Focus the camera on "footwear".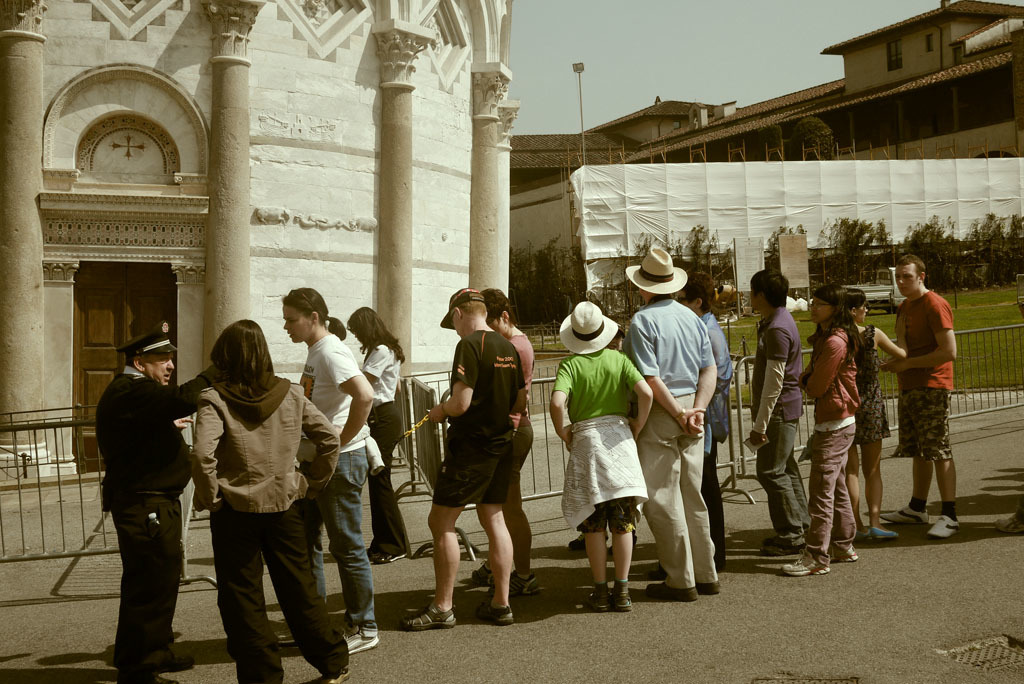
Focus region: Rect(761, 534, 806, 552).
